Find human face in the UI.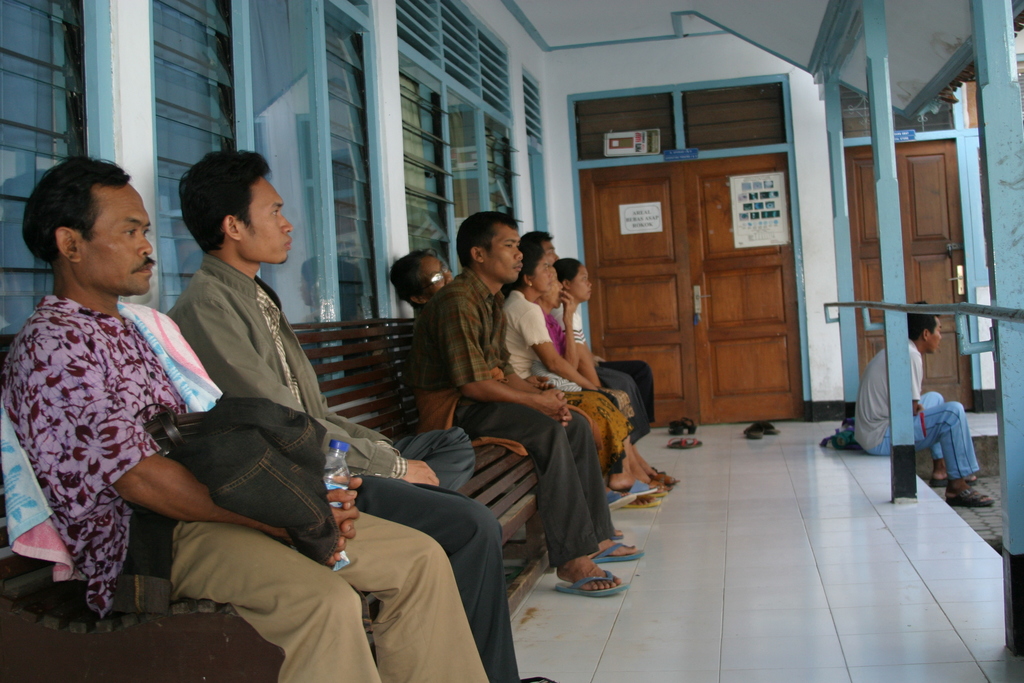
UI element at left=544, top=268, right=564, bottom=306.
